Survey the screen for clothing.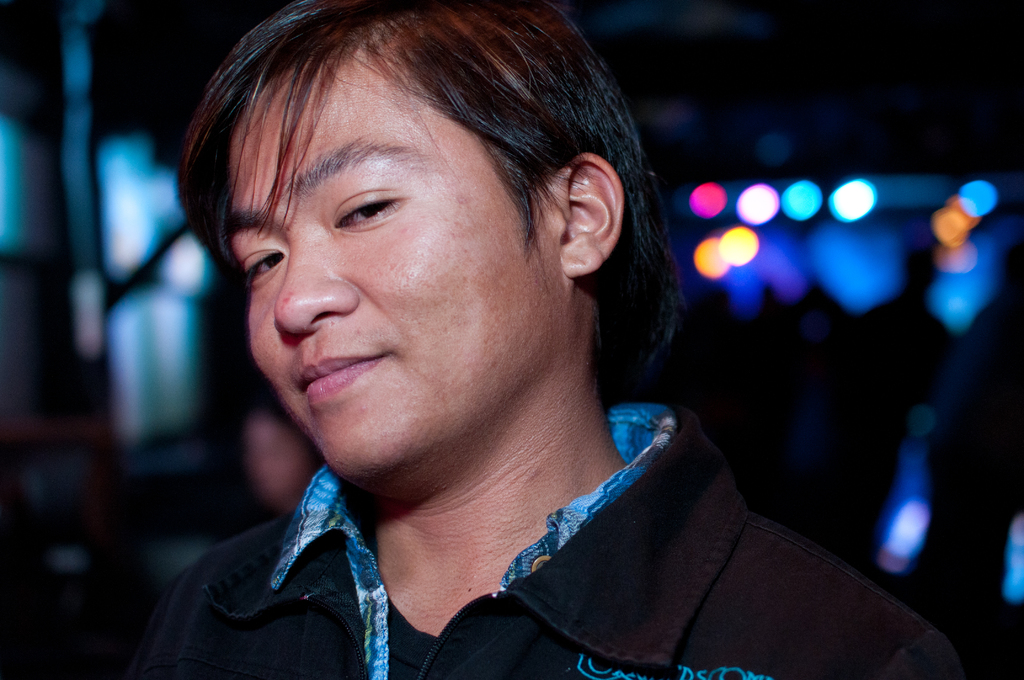
Survey found: select_region(134, 161, 918, 679).
